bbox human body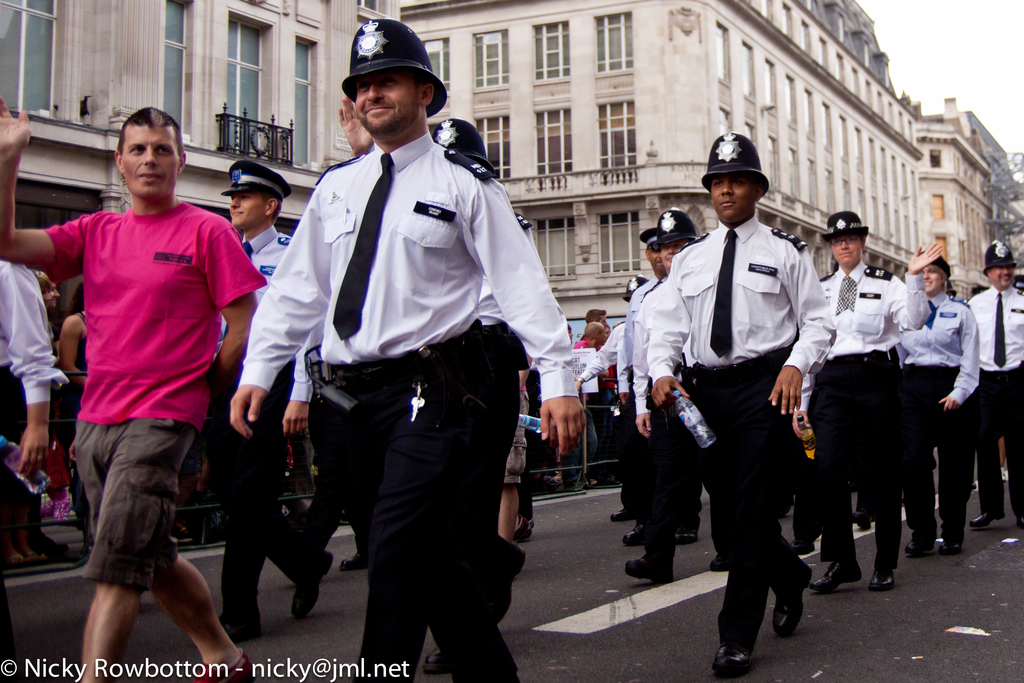
[left=211, top=223, right=333, bottom=638]
